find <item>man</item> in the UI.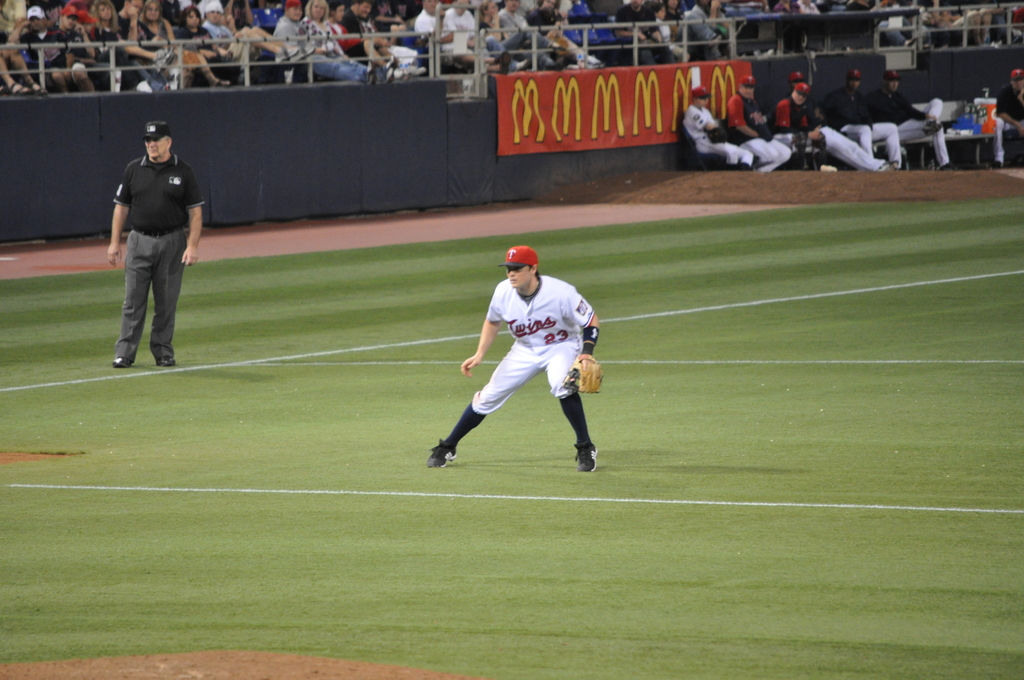
UI element at bbox=(682, 0, 719, 61).
